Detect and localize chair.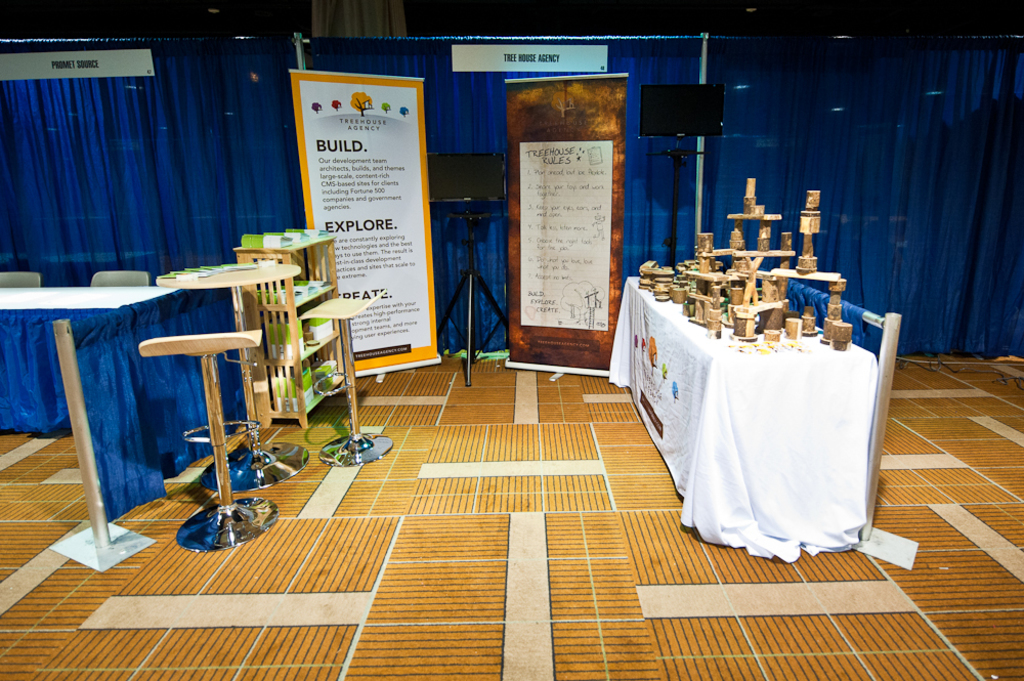
Localized at <box>297,286,390,466</box>.
